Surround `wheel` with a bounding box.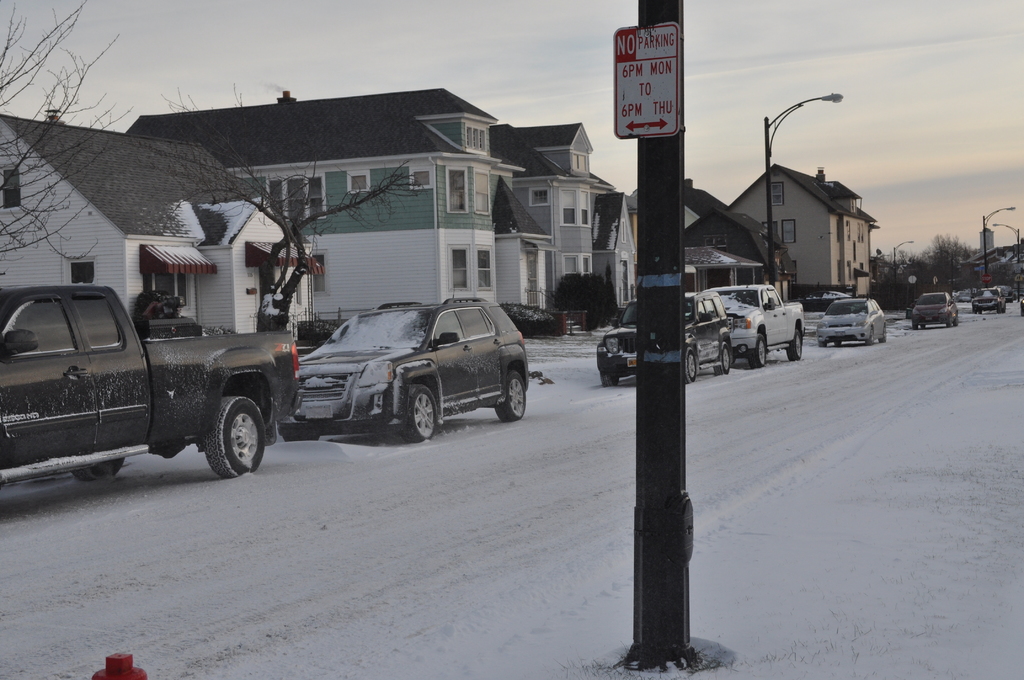
crop(817, 341, 828, 349).
